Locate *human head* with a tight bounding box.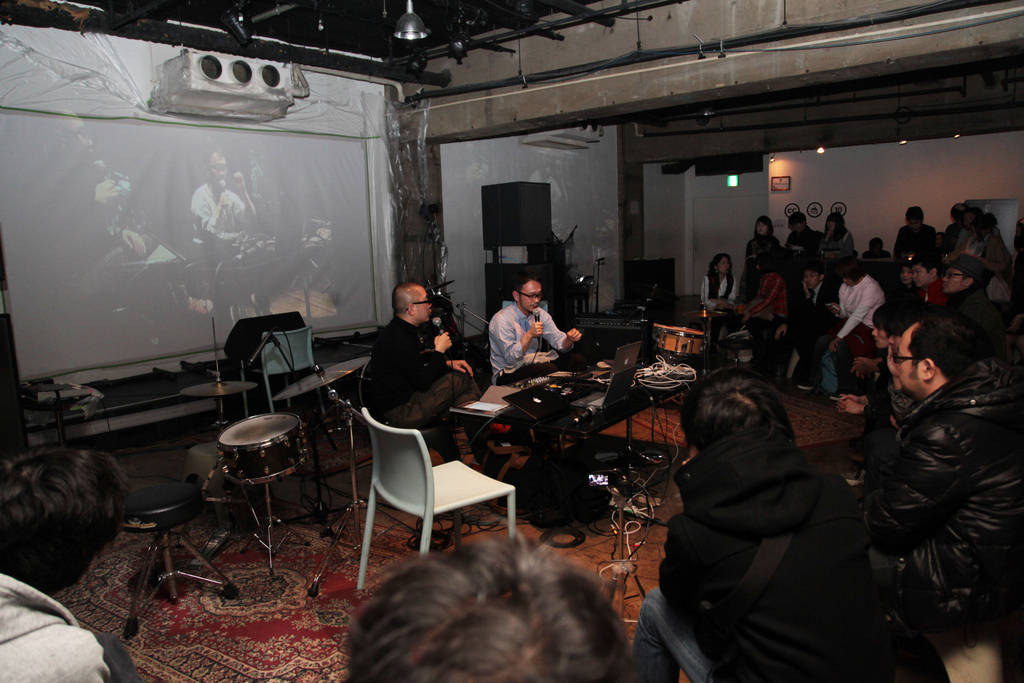
box=[42, 108, 98, 173].
